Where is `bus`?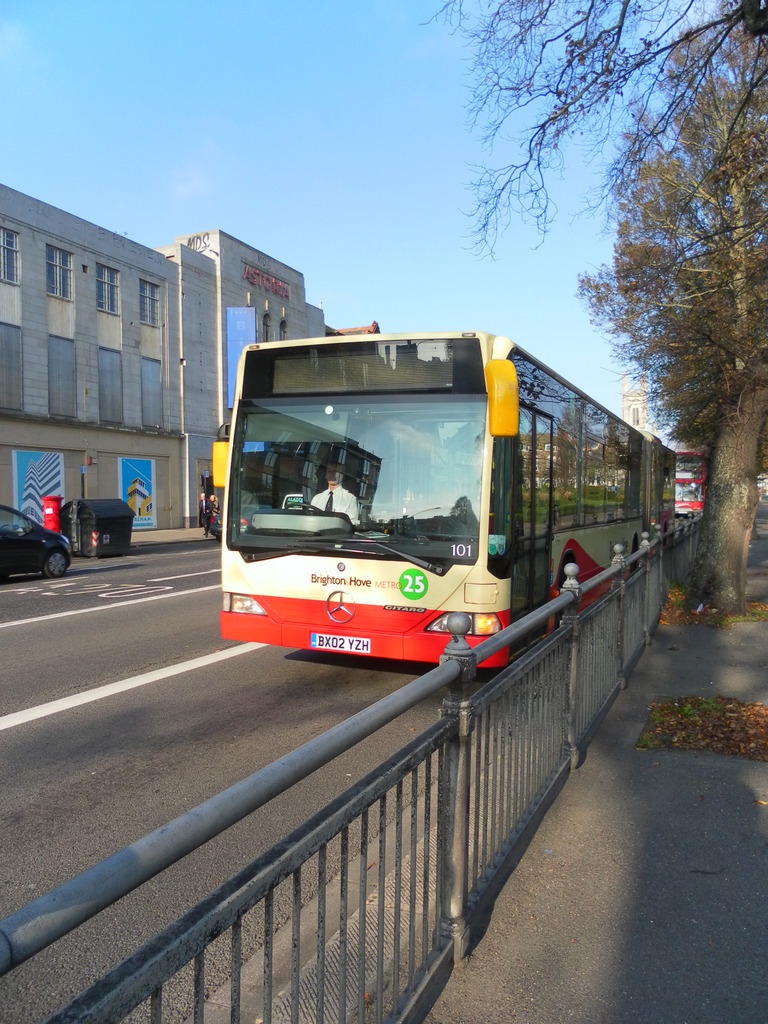
left=668, top=449, right=711, bottom=515.
